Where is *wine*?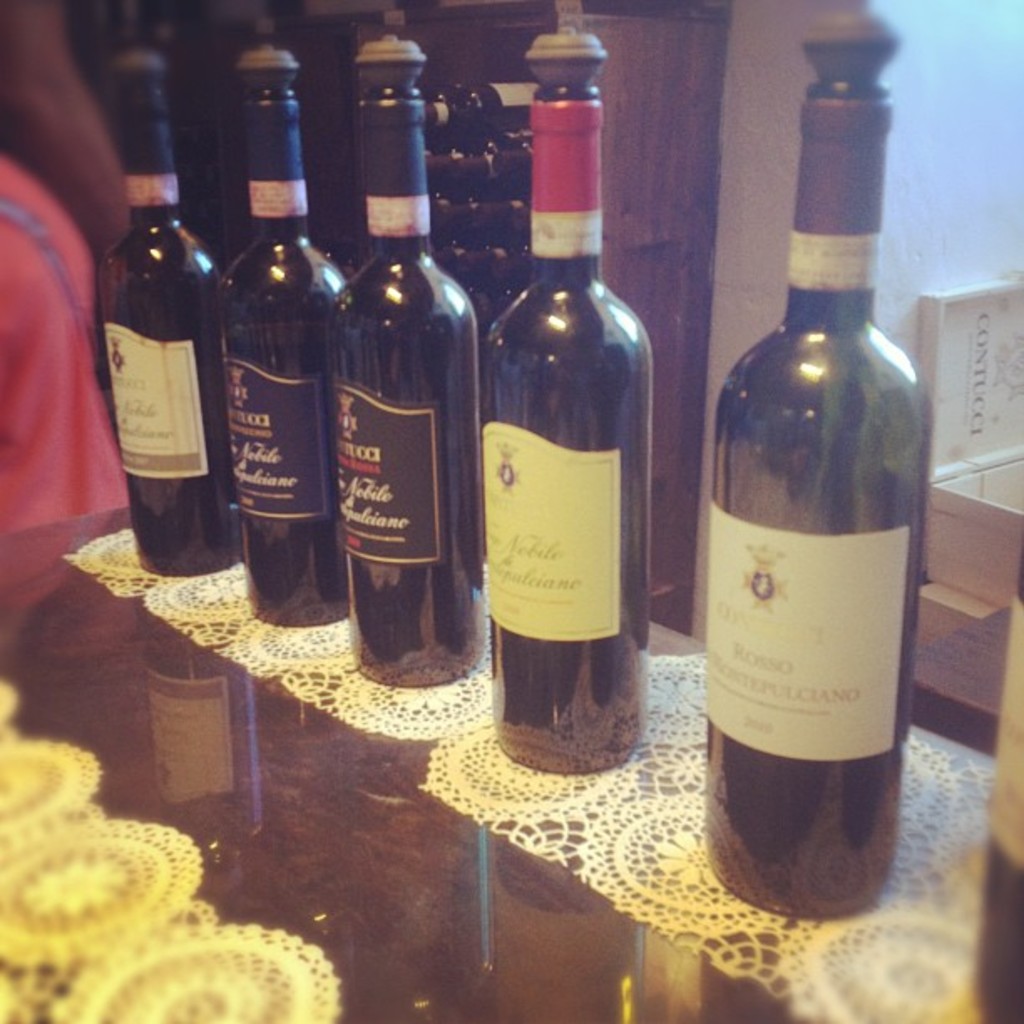
709/15/940/925.
